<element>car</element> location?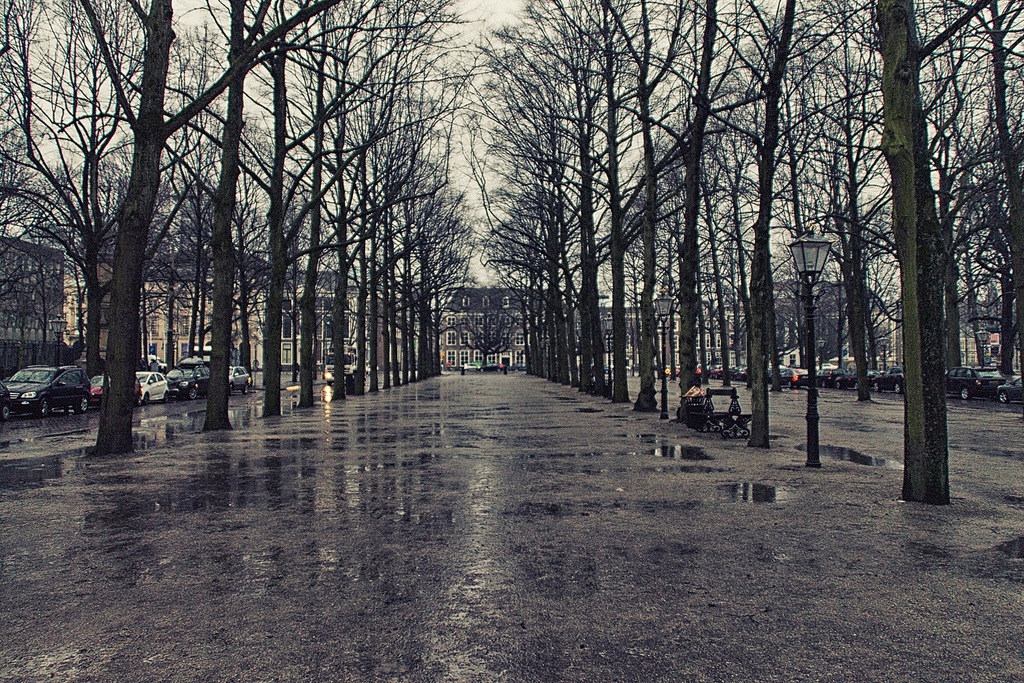
<bbox>228, 370, 252, 395</bbox>
